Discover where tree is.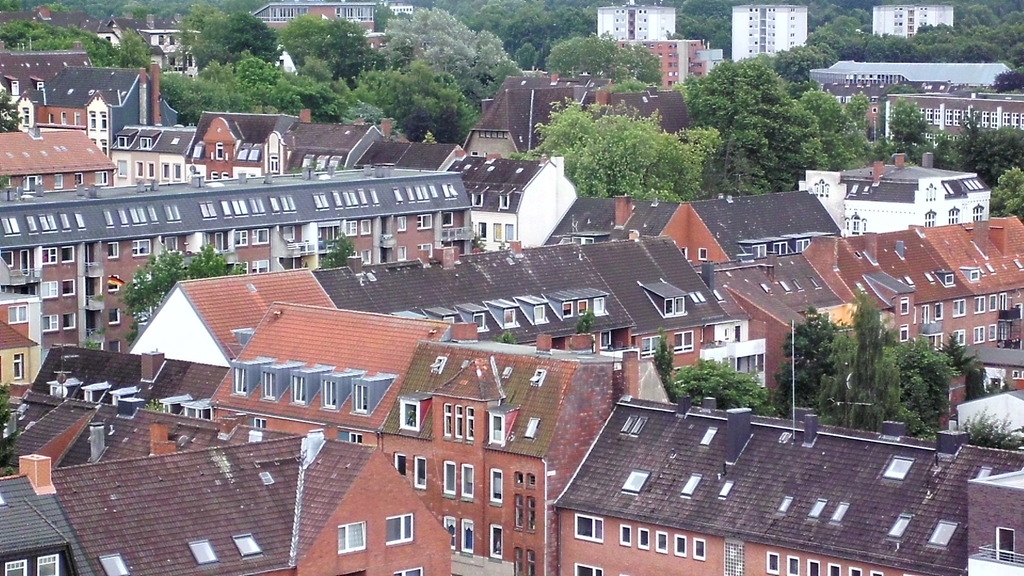
Discovered at detection(993, 161, 1021, 224).
